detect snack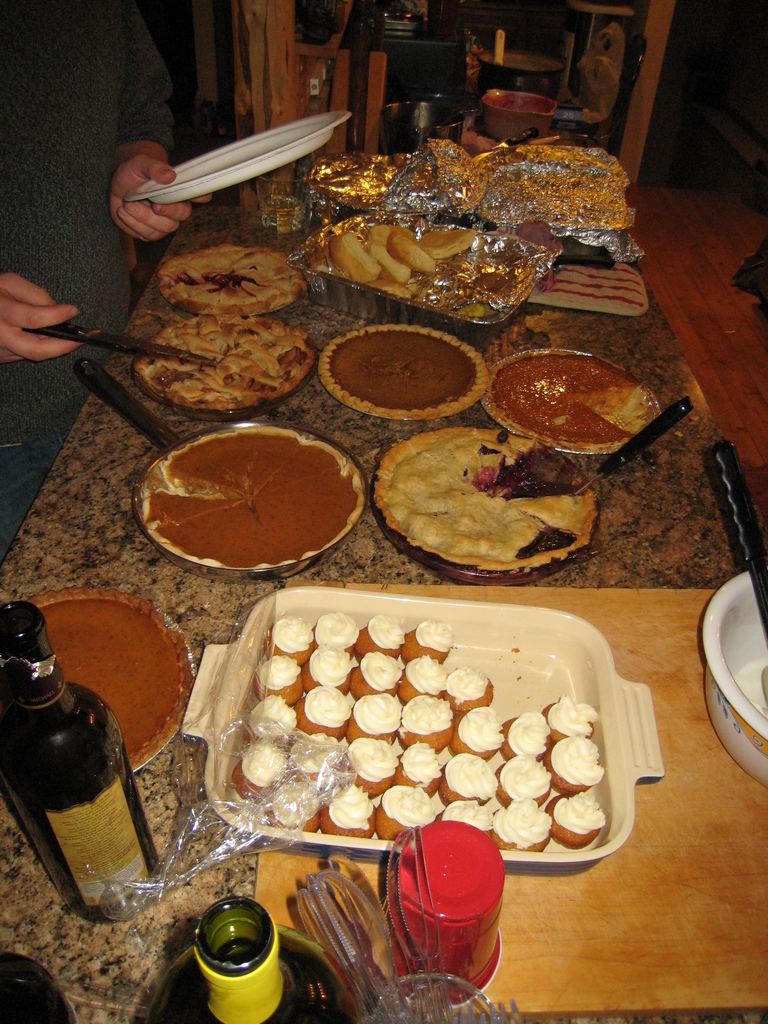
{"left": 325, "top": 230, "right": 385, "bottom": 283}
